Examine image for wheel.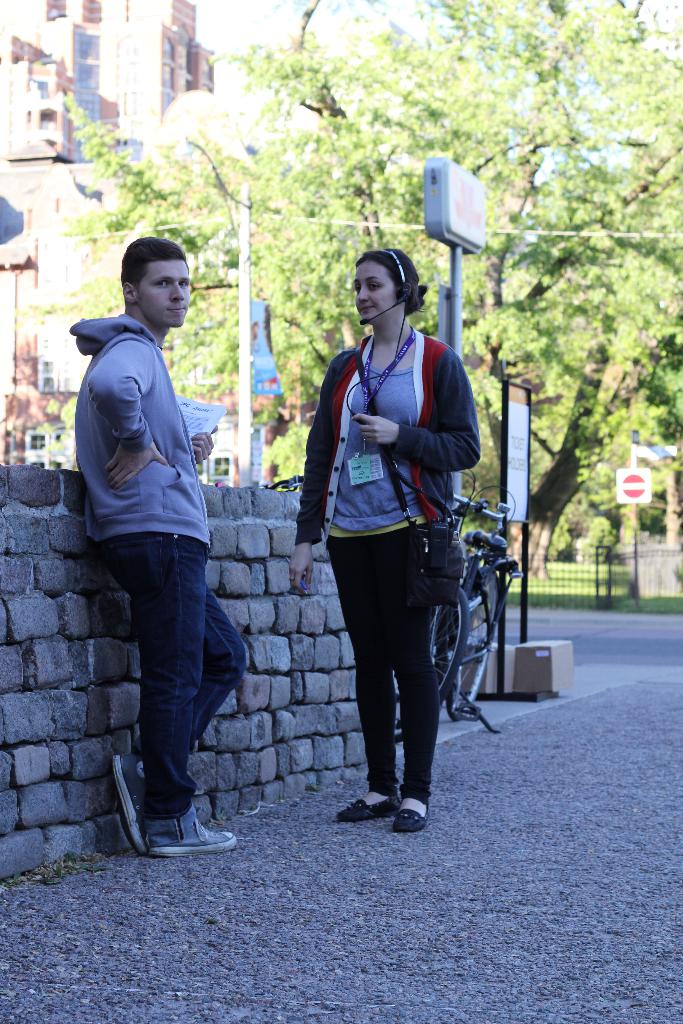
Examination result: <bbox>452, 572, 498, 717</bbox>.
